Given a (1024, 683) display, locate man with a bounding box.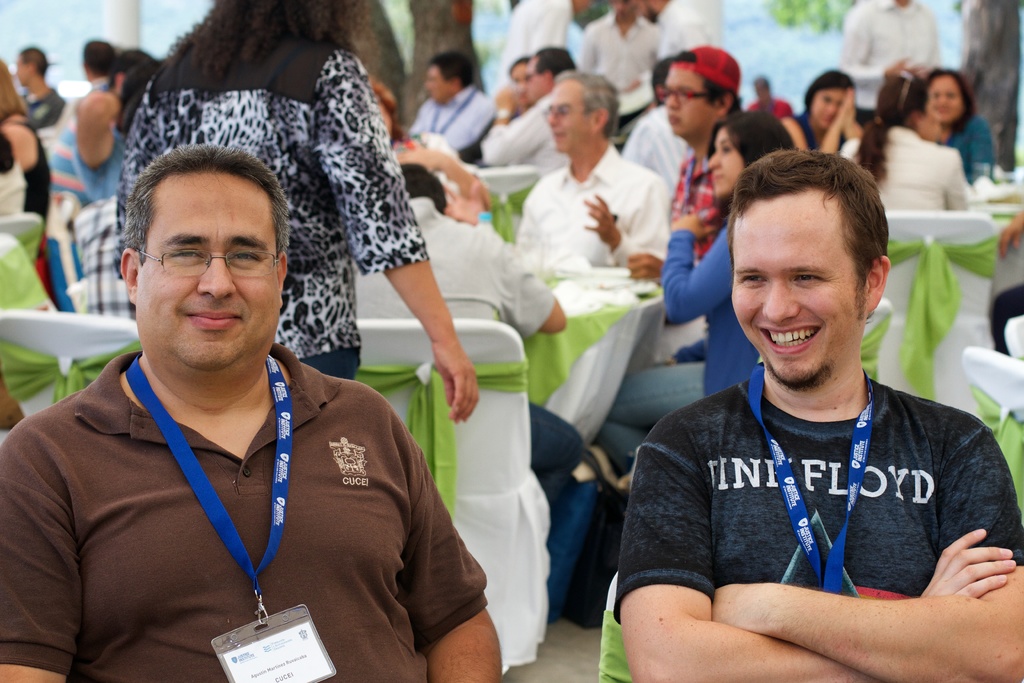
Located: 410, 52, 495, 148.
